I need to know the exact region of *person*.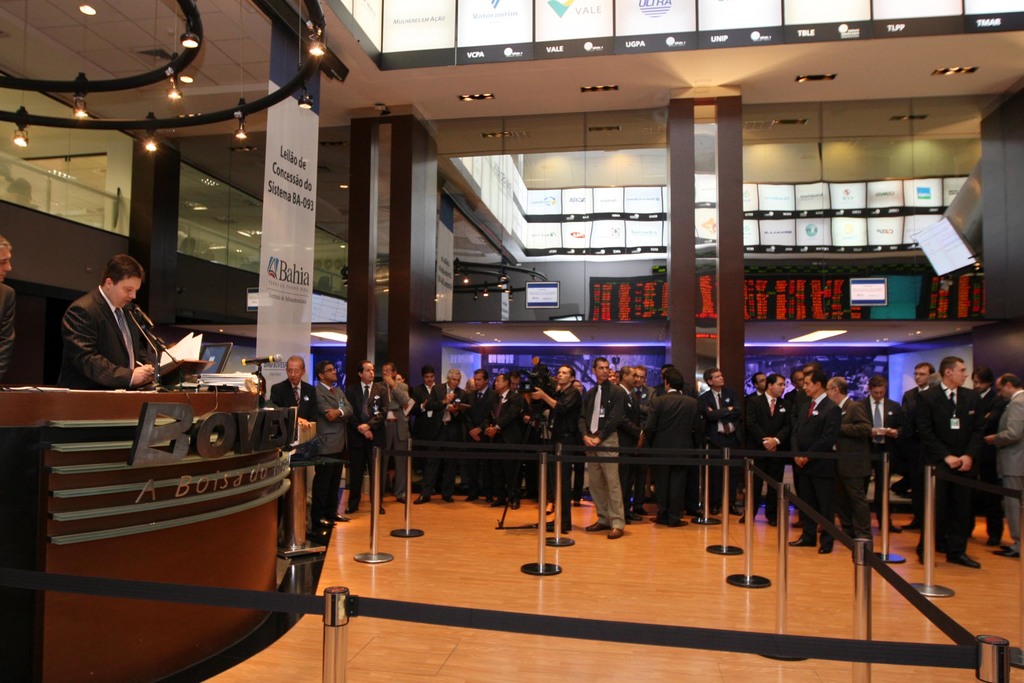
Region: pyautogui.locateOnScreen(738, 366, 803, 463).
